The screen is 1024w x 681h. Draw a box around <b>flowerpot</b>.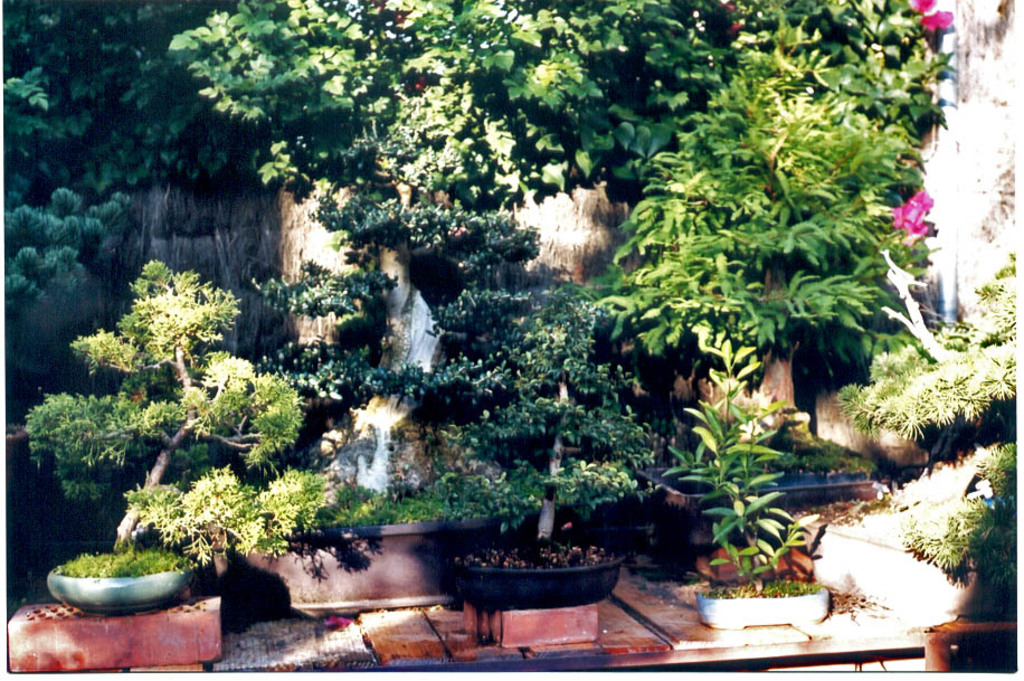
638/464/871/559.
